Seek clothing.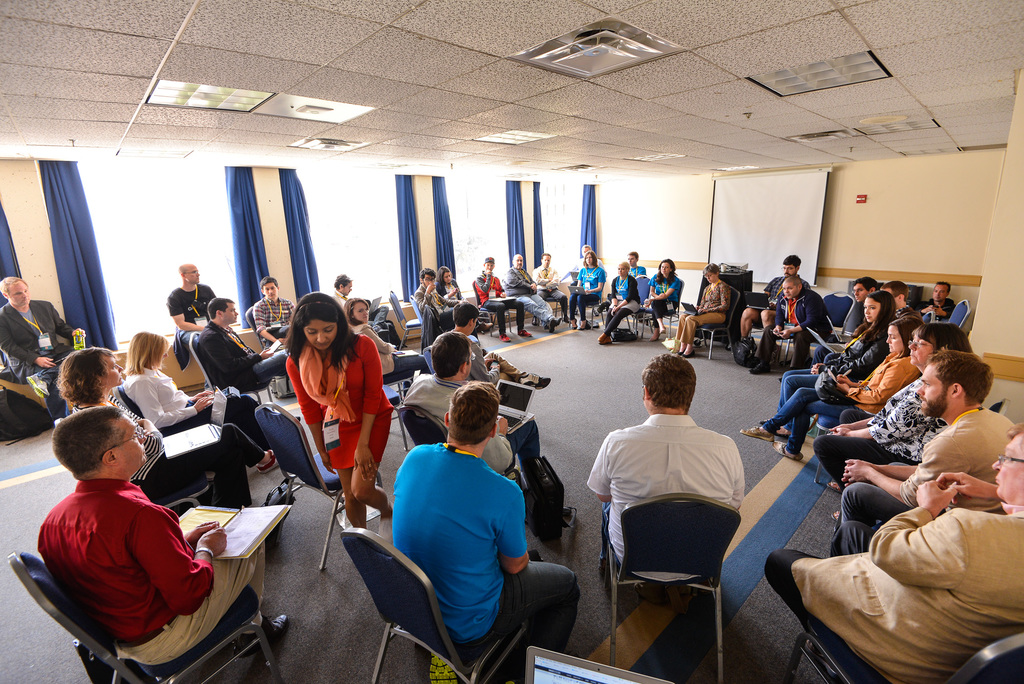
[670,259,726,358].
